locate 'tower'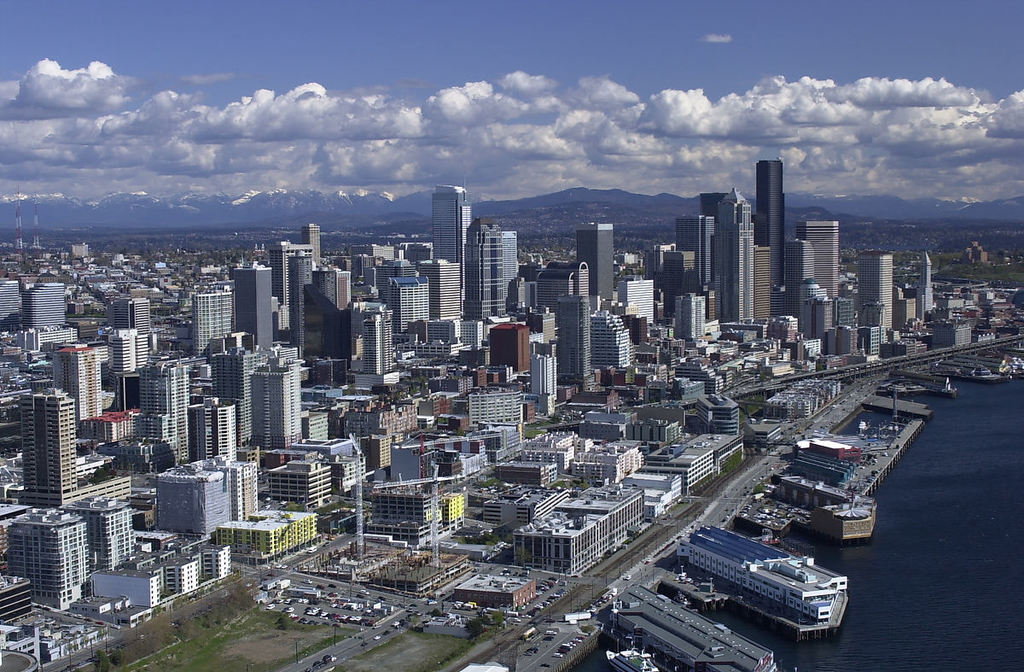
x1=393, y1=280, x2=426, y2=331
